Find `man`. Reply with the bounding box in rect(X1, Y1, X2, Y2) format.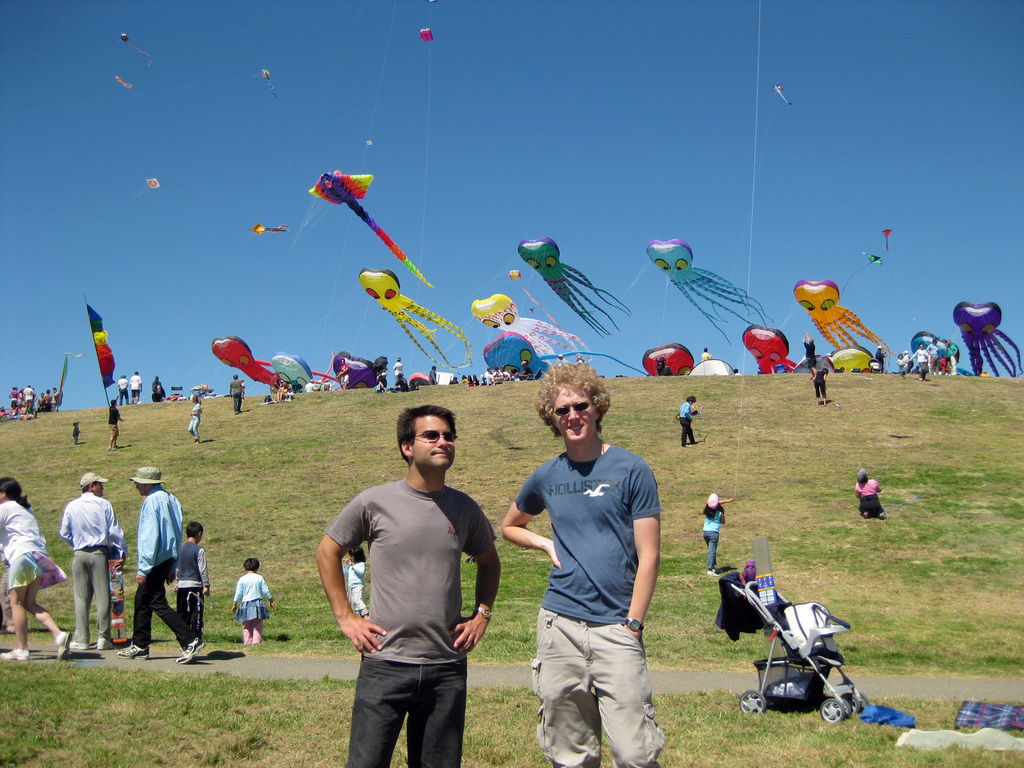
rect(926, 342, 941, 376).
